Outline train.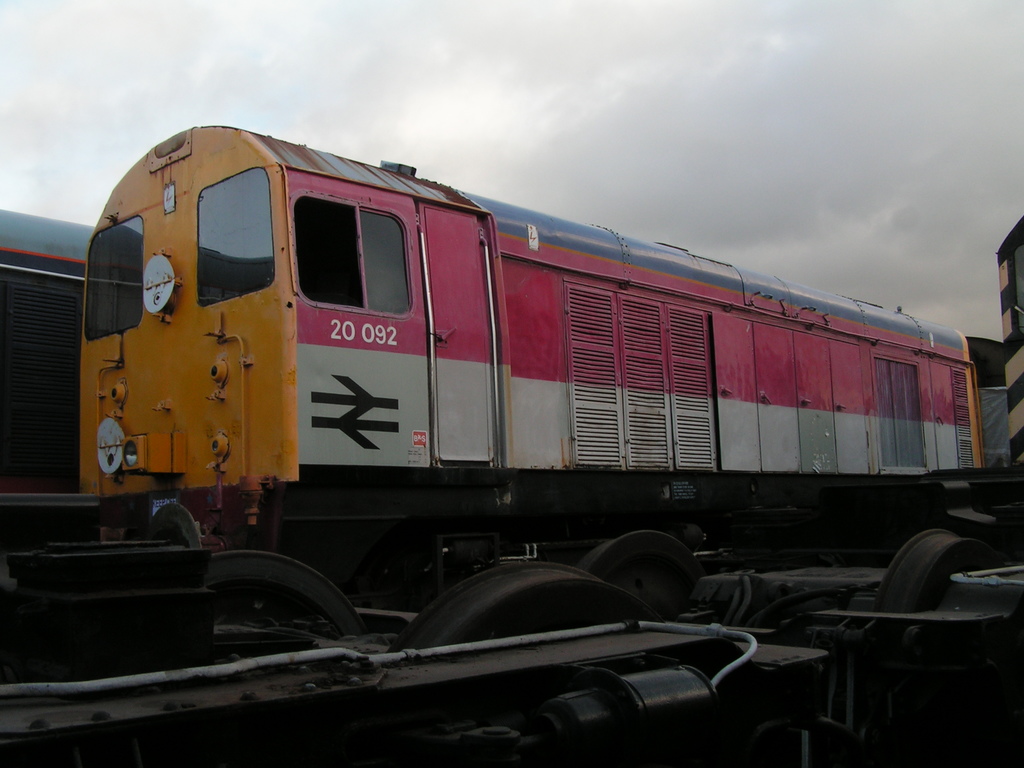
Outline: {"x1": 0, "y1": 206, "x2": 95, "y2": 548}.
